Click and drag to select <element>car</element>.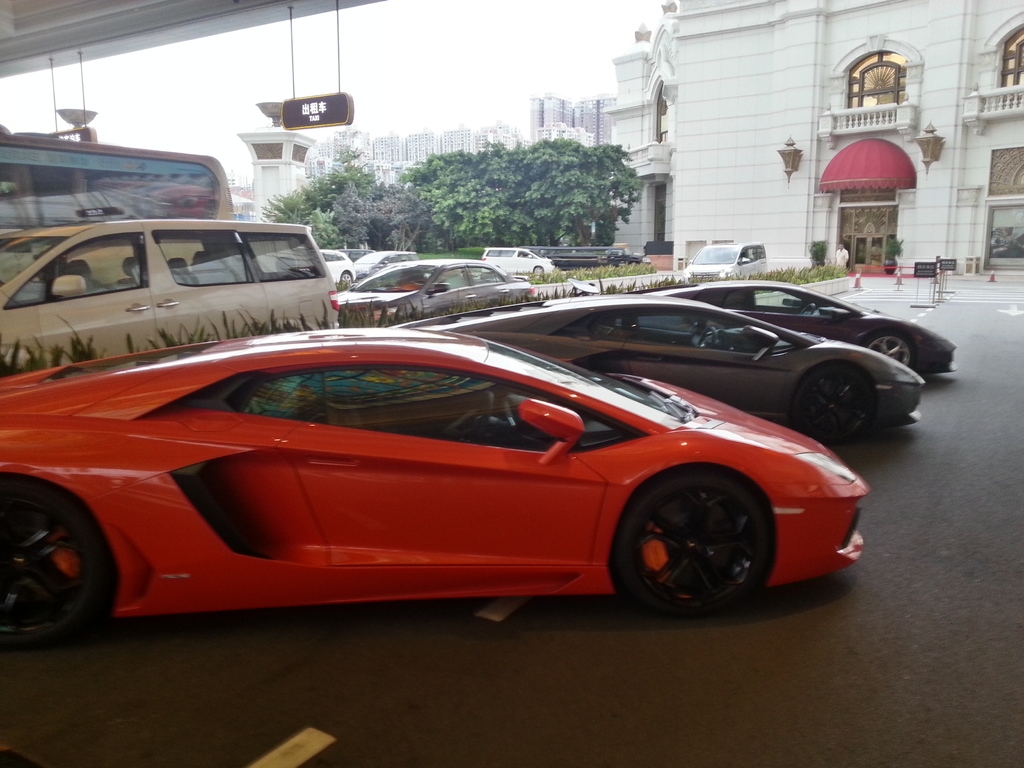
Selection: x1=387 y1=292 x2=927 y2=444.
